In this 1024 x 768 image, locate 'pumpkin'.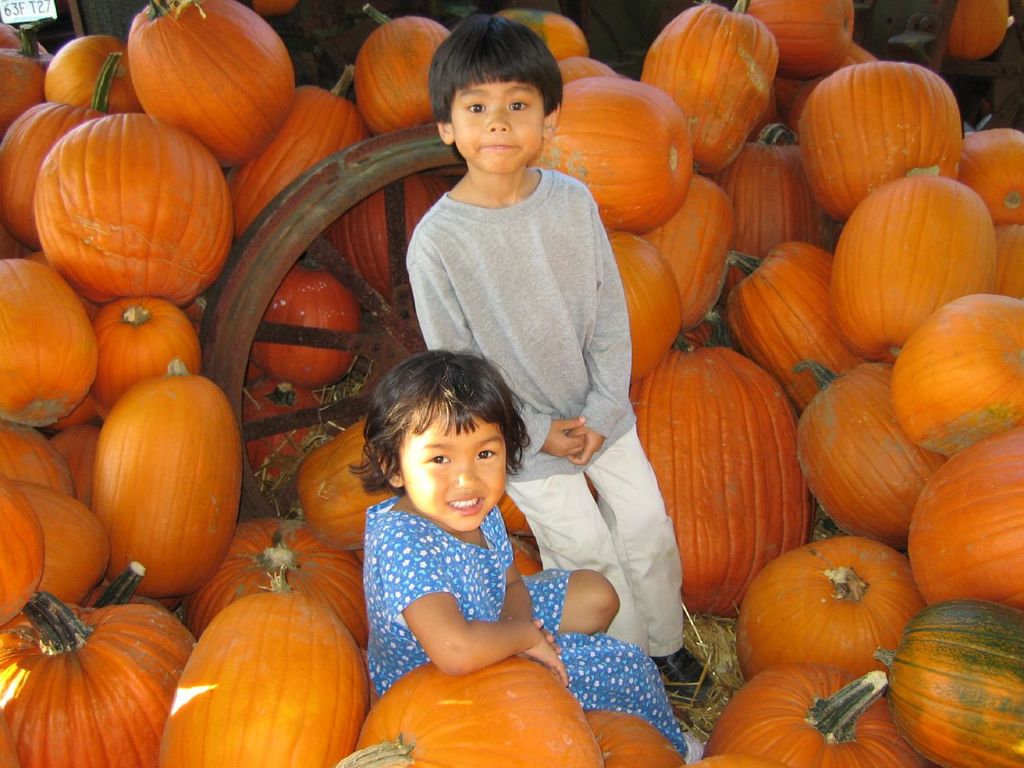
Bounding box: (334,661,601,767).
